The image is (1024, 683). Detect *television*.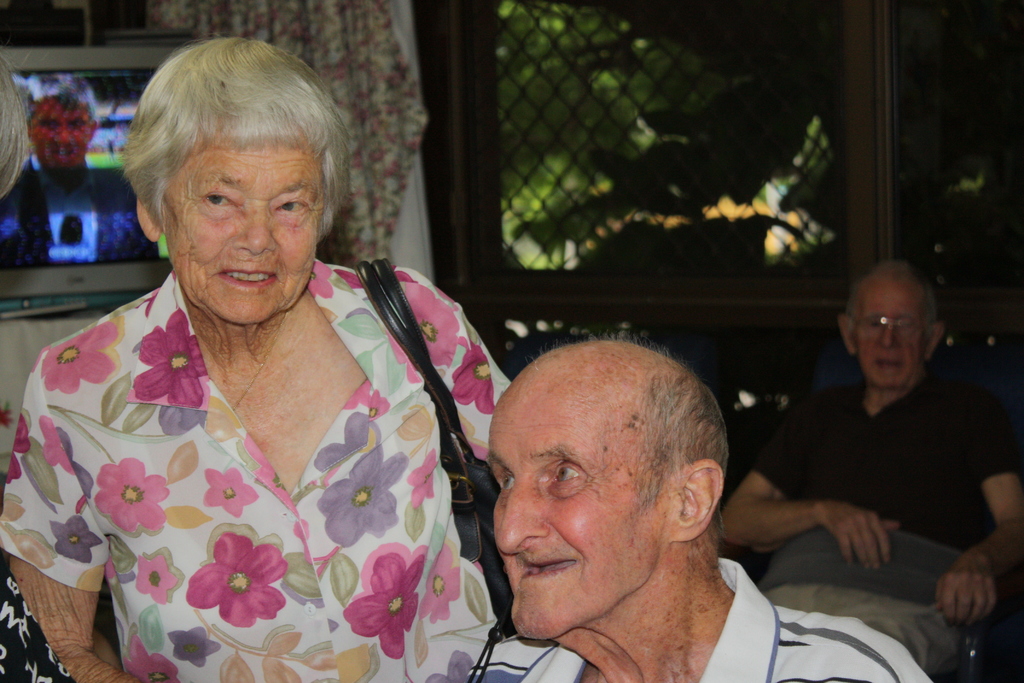
Detection: crop(0, 44, 173, 293).
